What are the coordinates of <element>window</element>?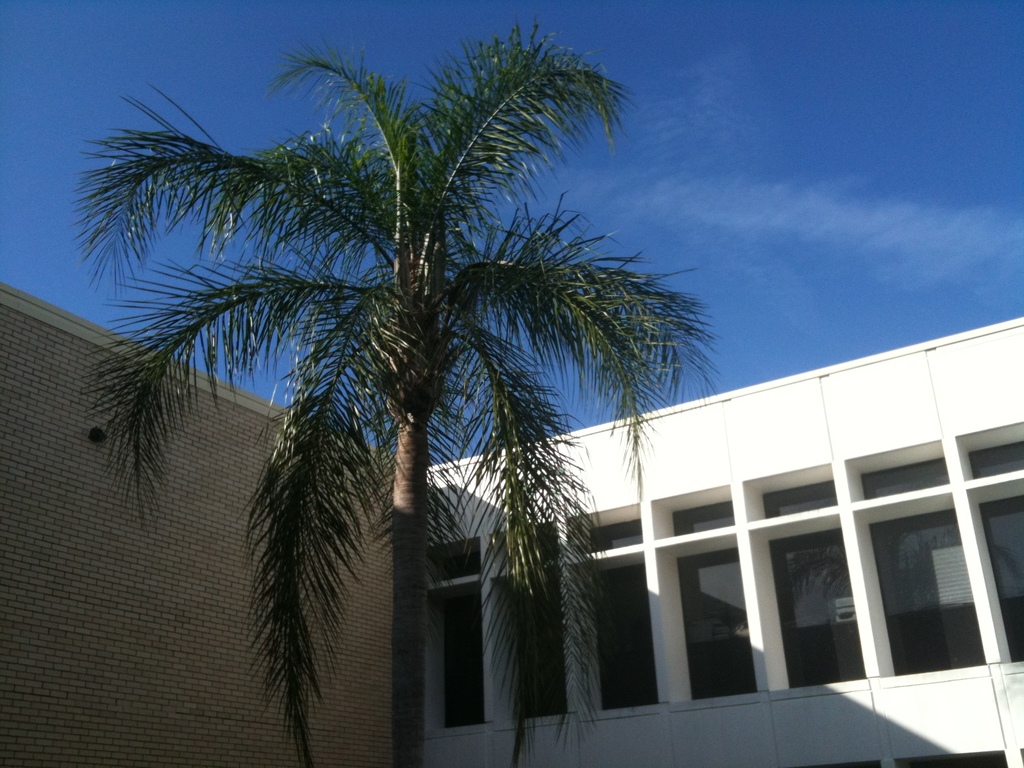
box=[957, 426, 1023, 672].
